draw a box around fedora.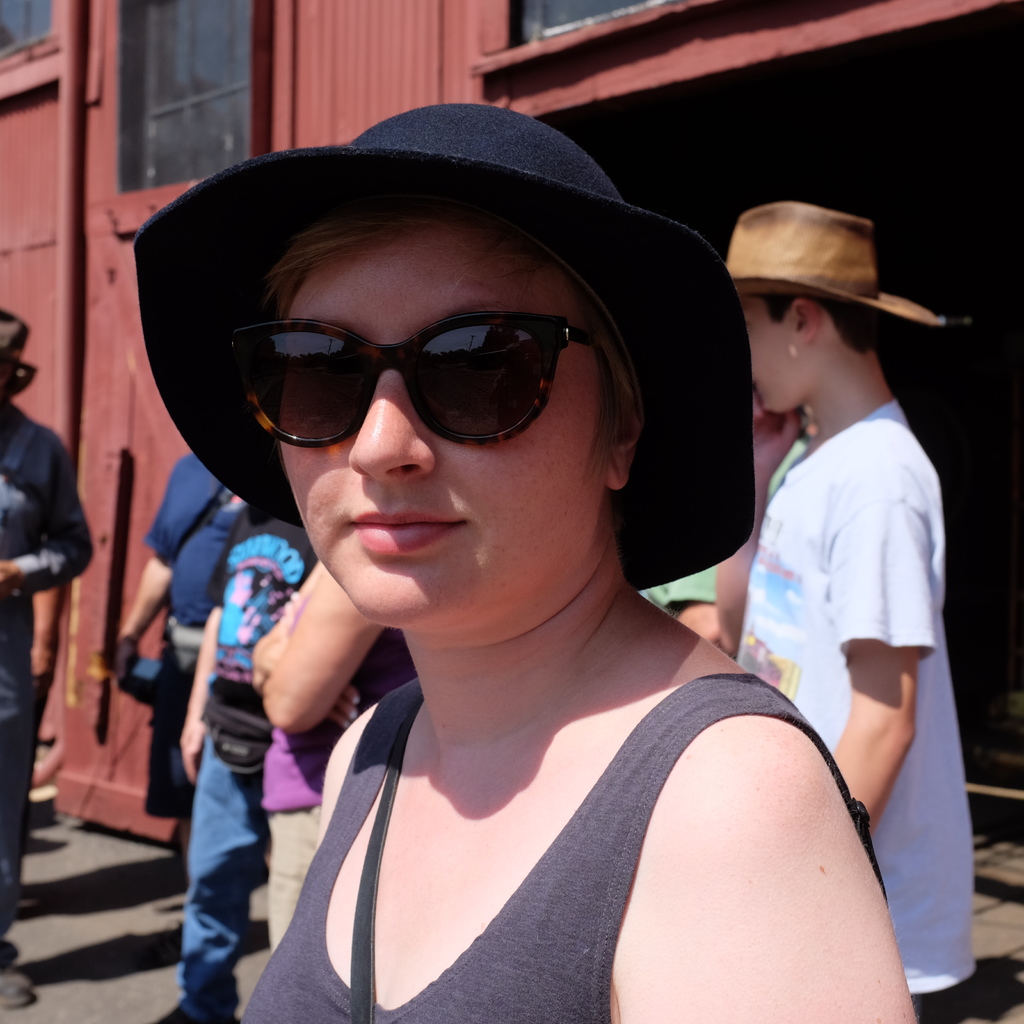
723, 207, 943, 324.
